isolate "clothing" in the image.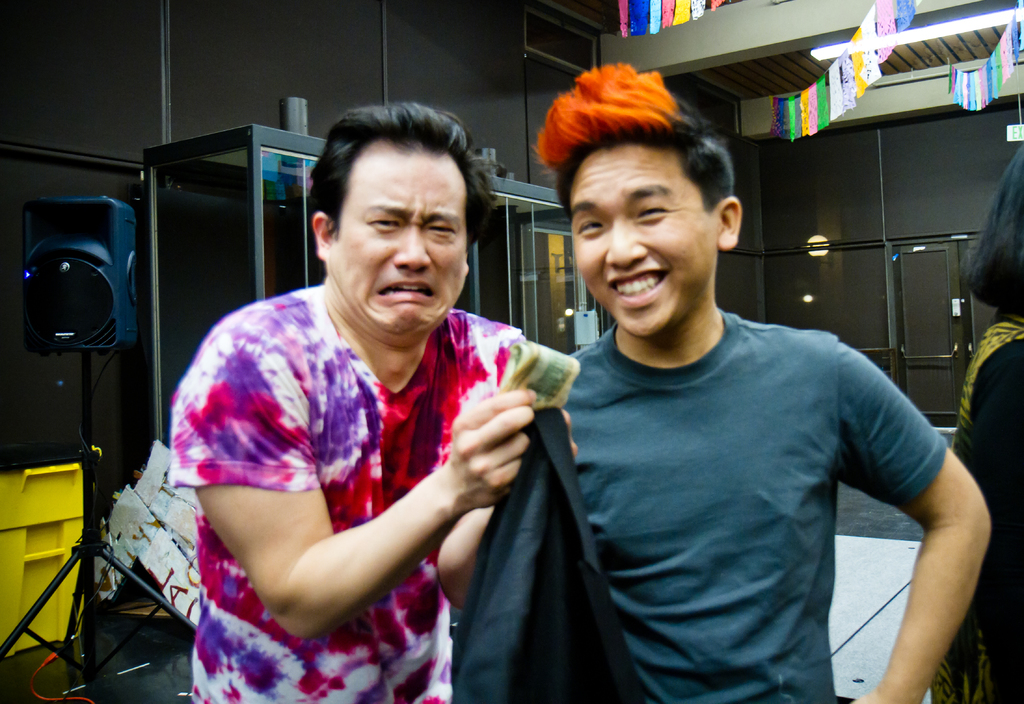
Isolated region: 168,284,521,703.
